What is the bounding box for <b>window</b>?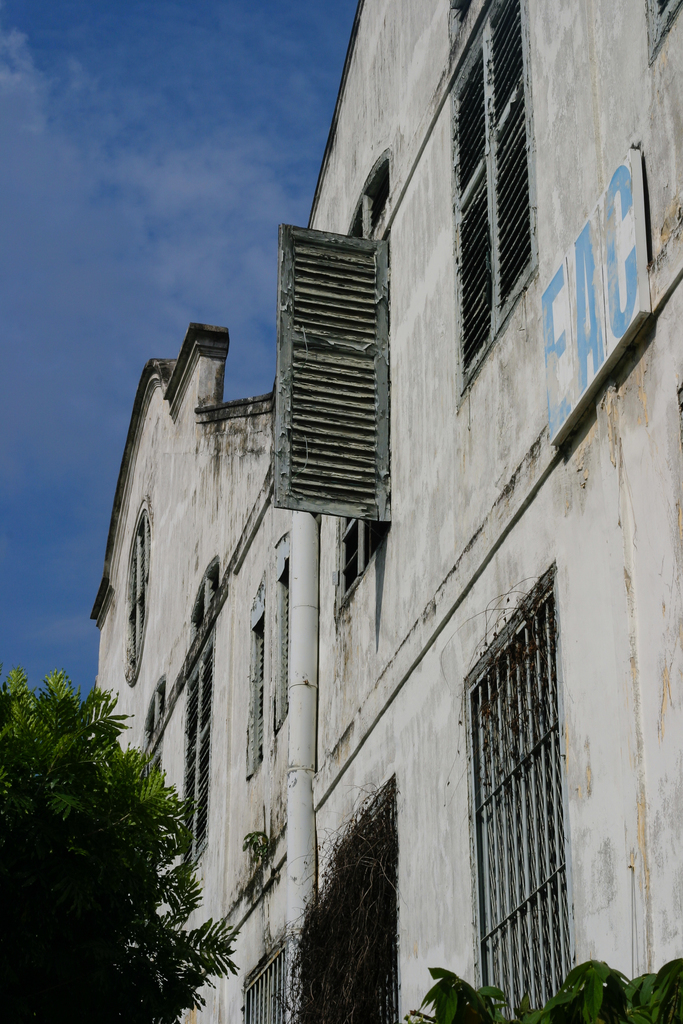
box=[647, 0, 682, 67].
